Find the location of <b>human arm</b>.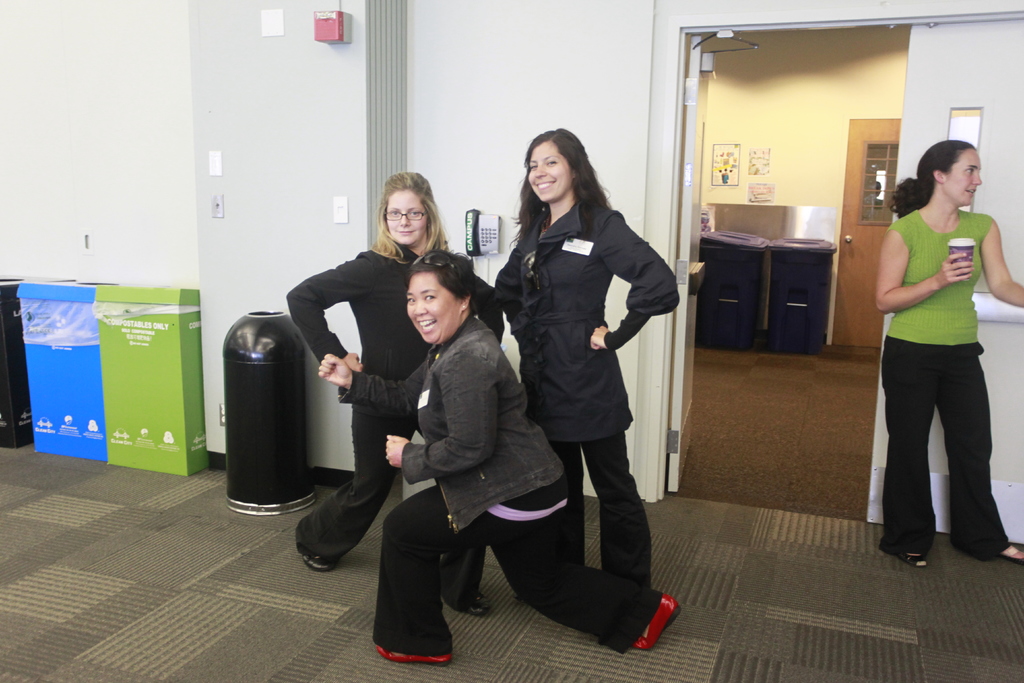
Location: <bbox>977, 215, 1023, 311</bbox>.
